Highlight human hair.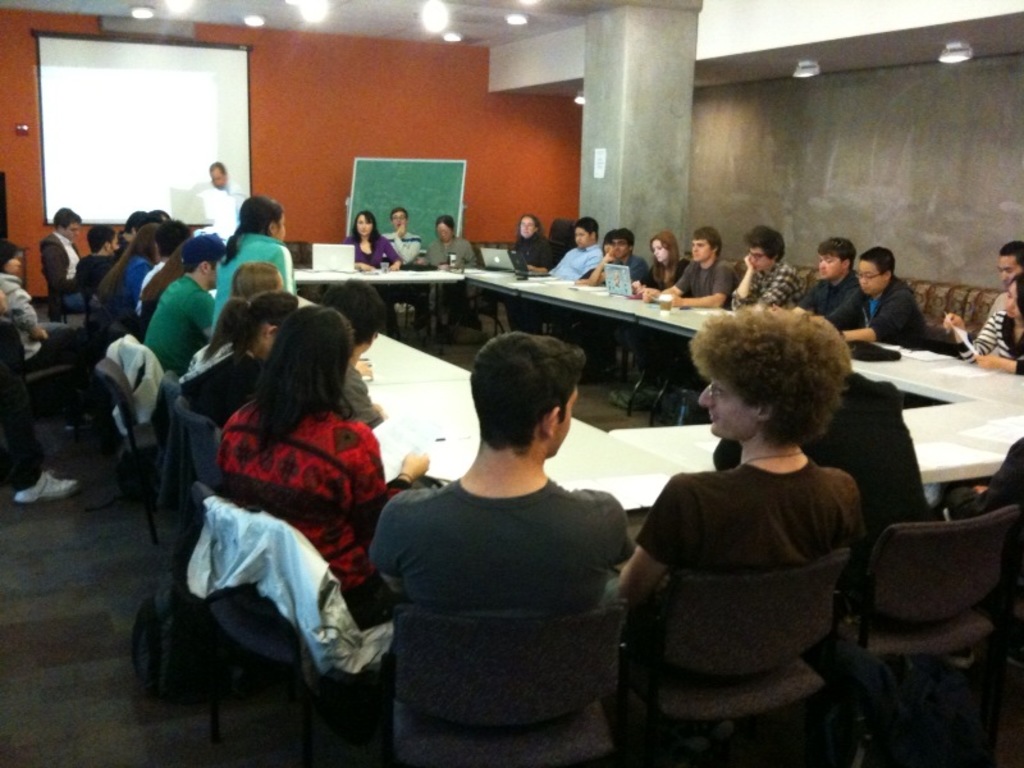
Highlighted region: bbox=(252, 302, 356, 445).
